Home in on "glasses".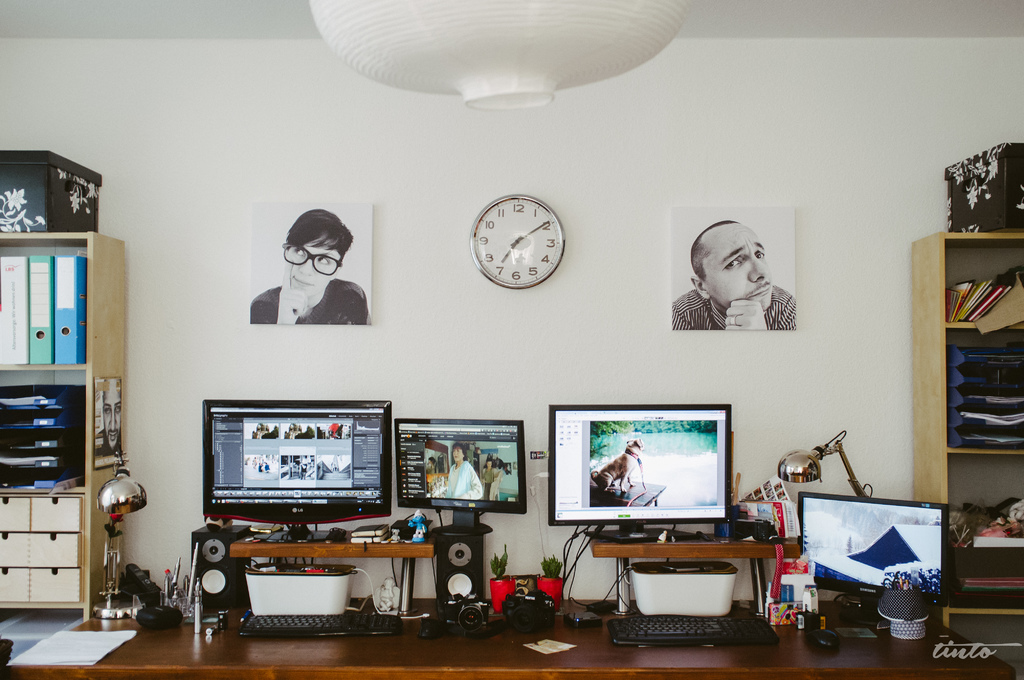
Homed in at pyautogui.locateOnScreen(282, 241, 342, 277).
